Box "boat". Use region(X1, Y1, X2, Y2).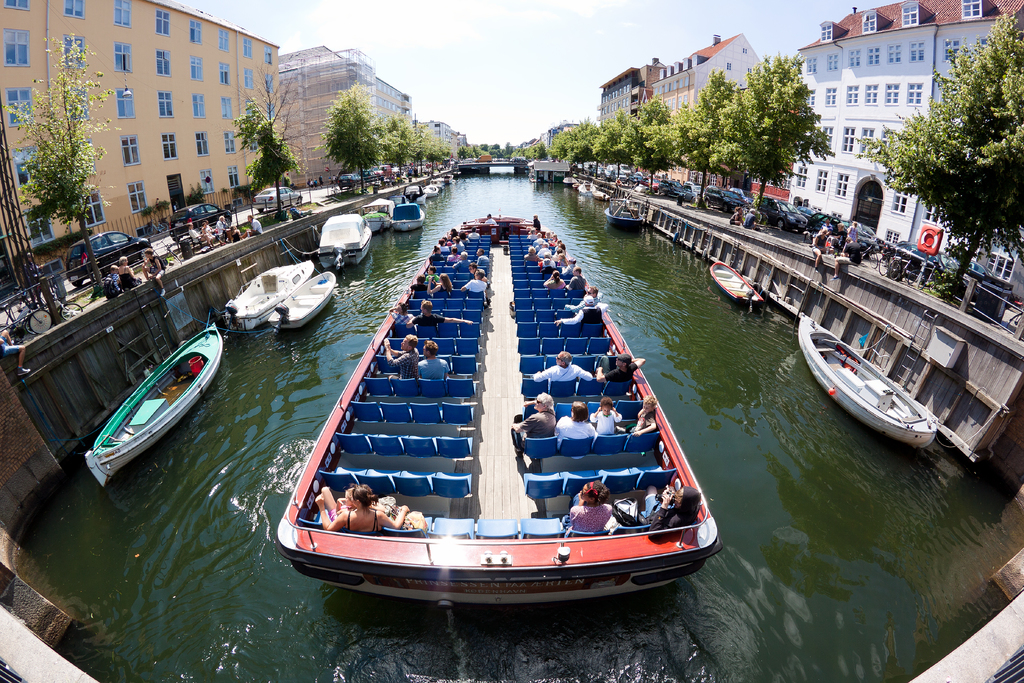
region(602, 193, 649, 226).
